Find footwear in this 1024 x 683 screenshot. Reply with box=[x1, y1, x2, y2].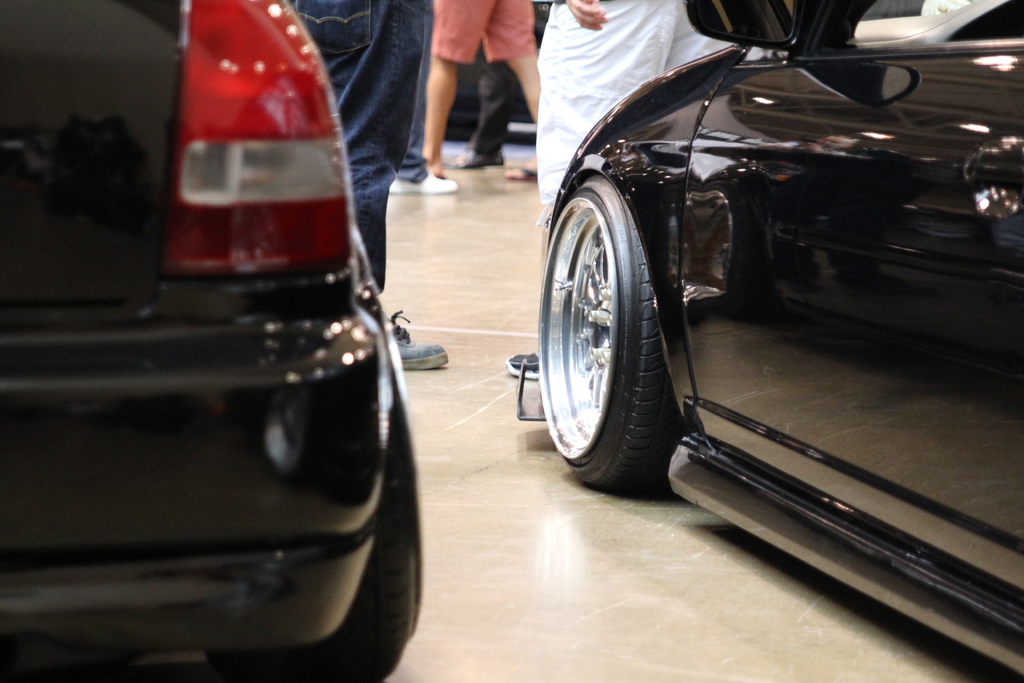
box=[389, 309, 452, 371].
